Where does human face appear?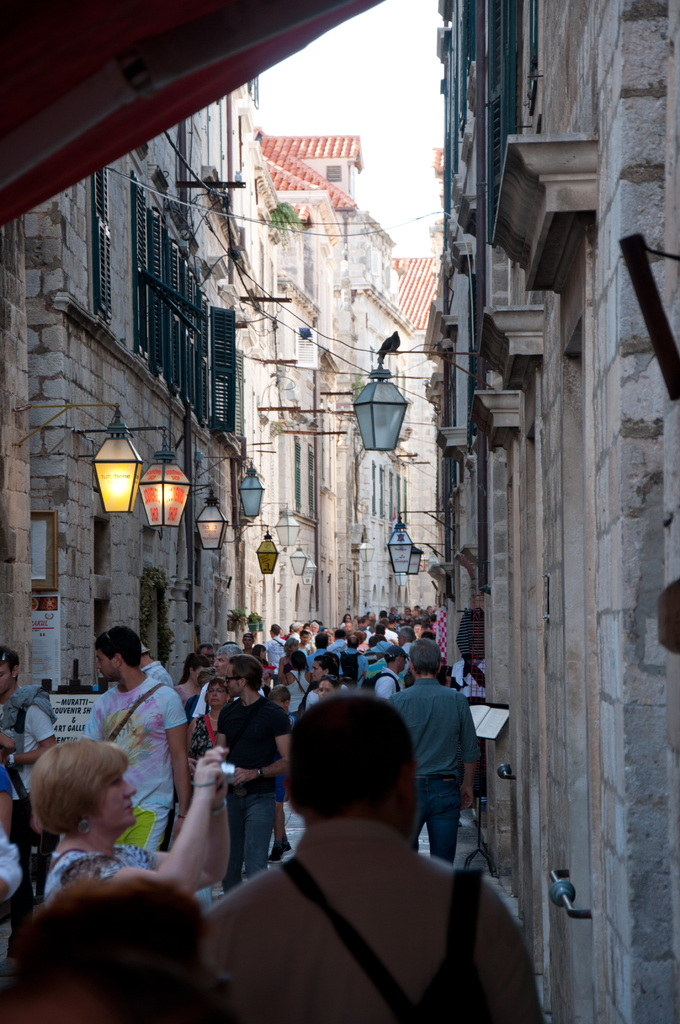
Appears at left=259, top=646, right=270, bottom=660.
